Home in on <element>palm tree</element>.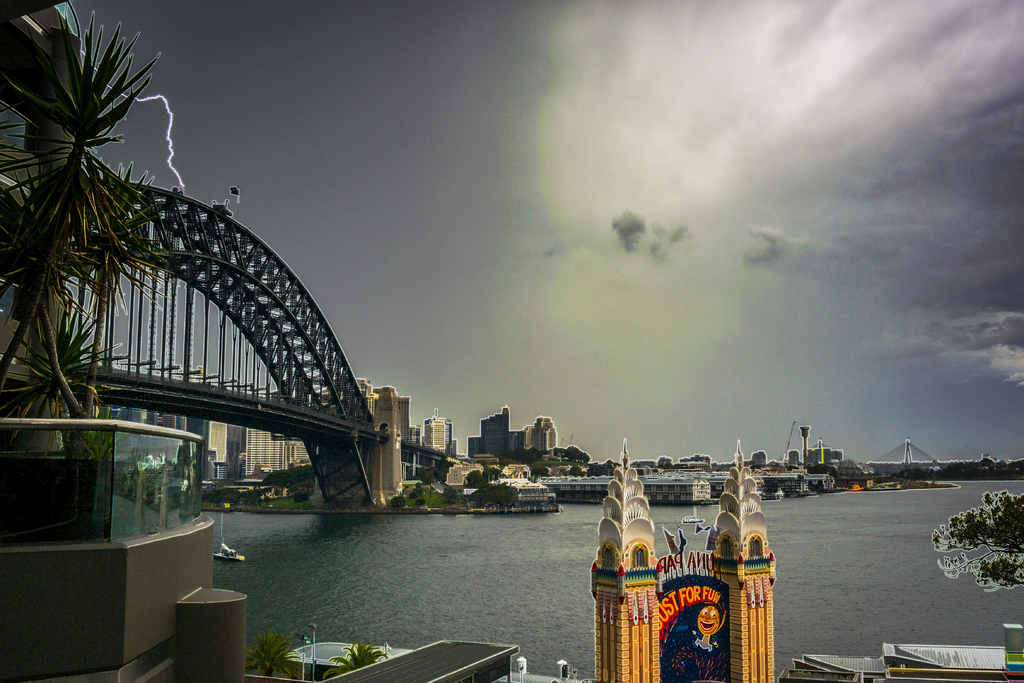
Homed in at rect(0, 15, 157, 416).
